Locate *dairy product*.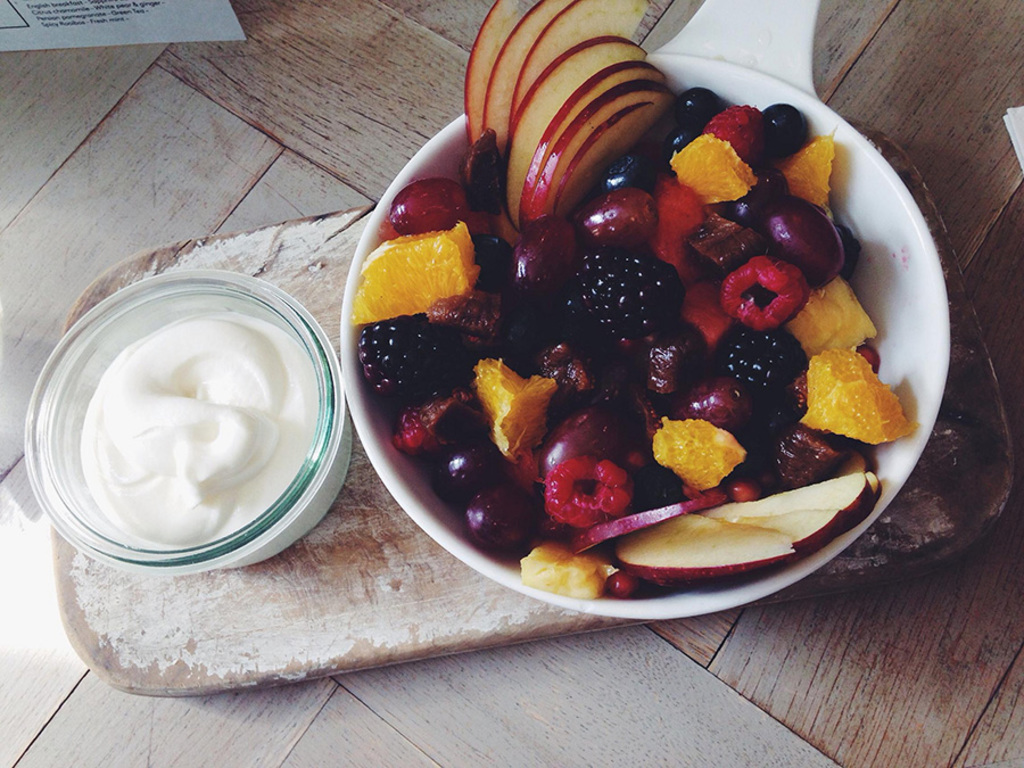
Bounding box: box=[82, 312, 346, 546].
